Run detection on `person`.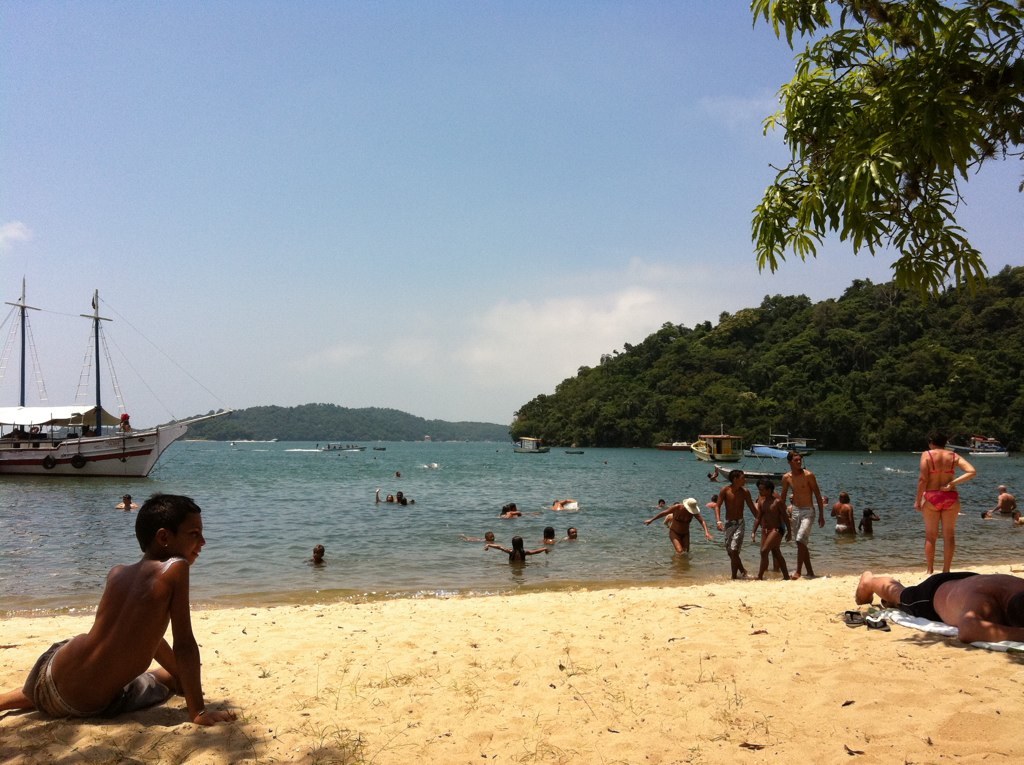
Result: {"x1": 853, "y1": 567, "x2": 1023, "y2": 645}.
